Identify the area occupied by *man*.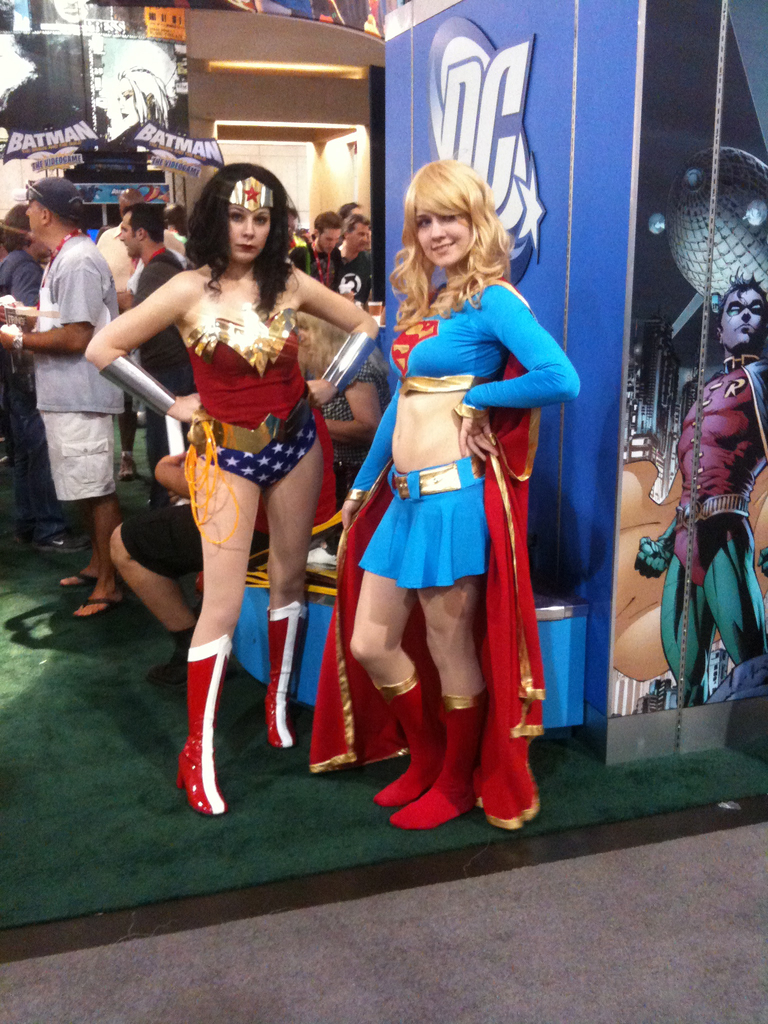
Area: left=117, top=203, right=203, bottom=479.
